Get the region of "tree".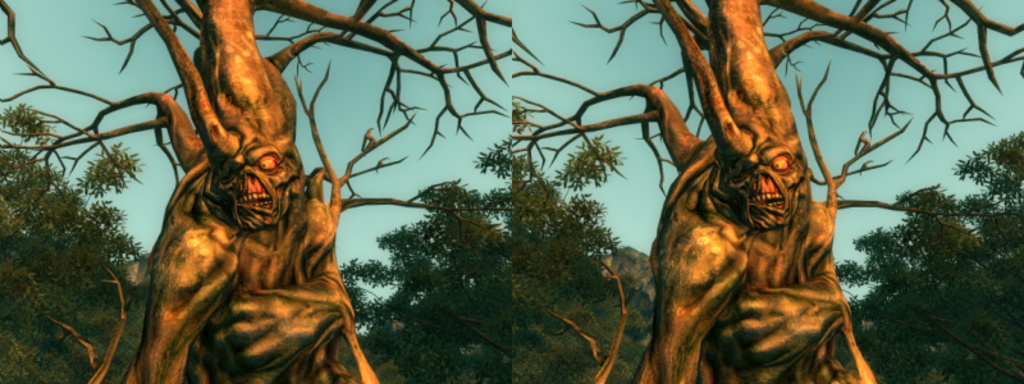
locate(0, 0, 543, 383).
